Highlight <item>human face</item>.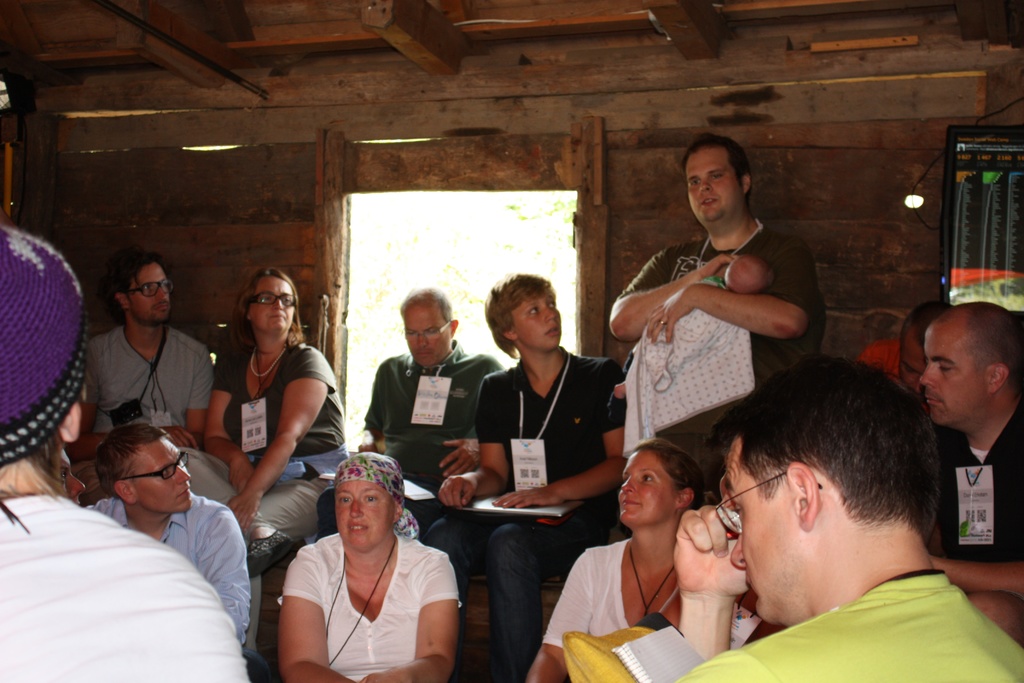
Highlighted region: (911,310,982,434).
